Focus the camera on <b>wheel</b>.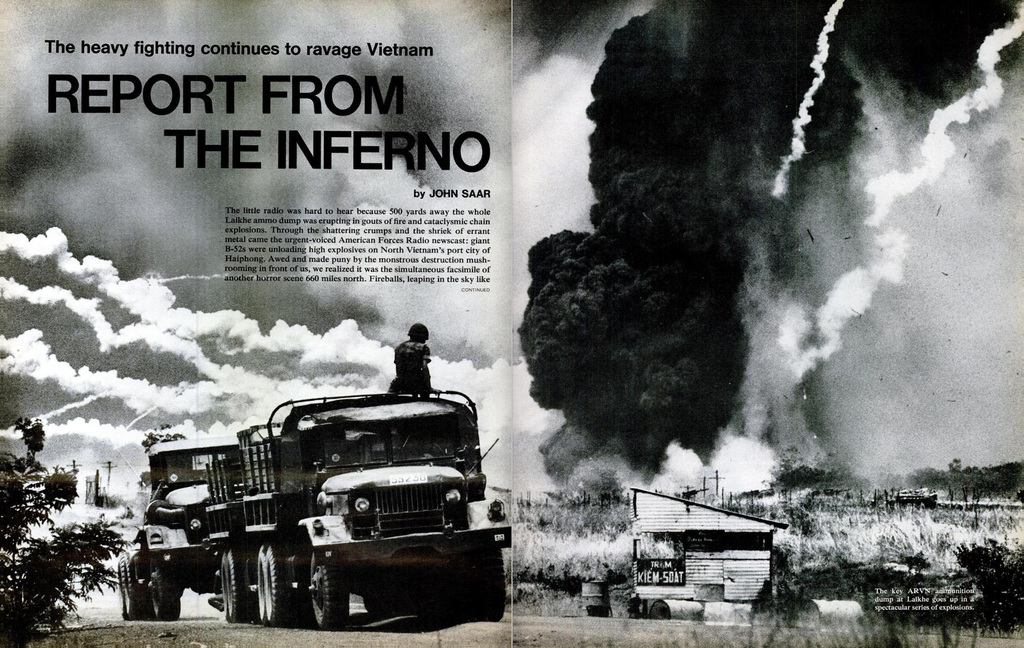
Focus region: <box>124,560,145,620</box>.
